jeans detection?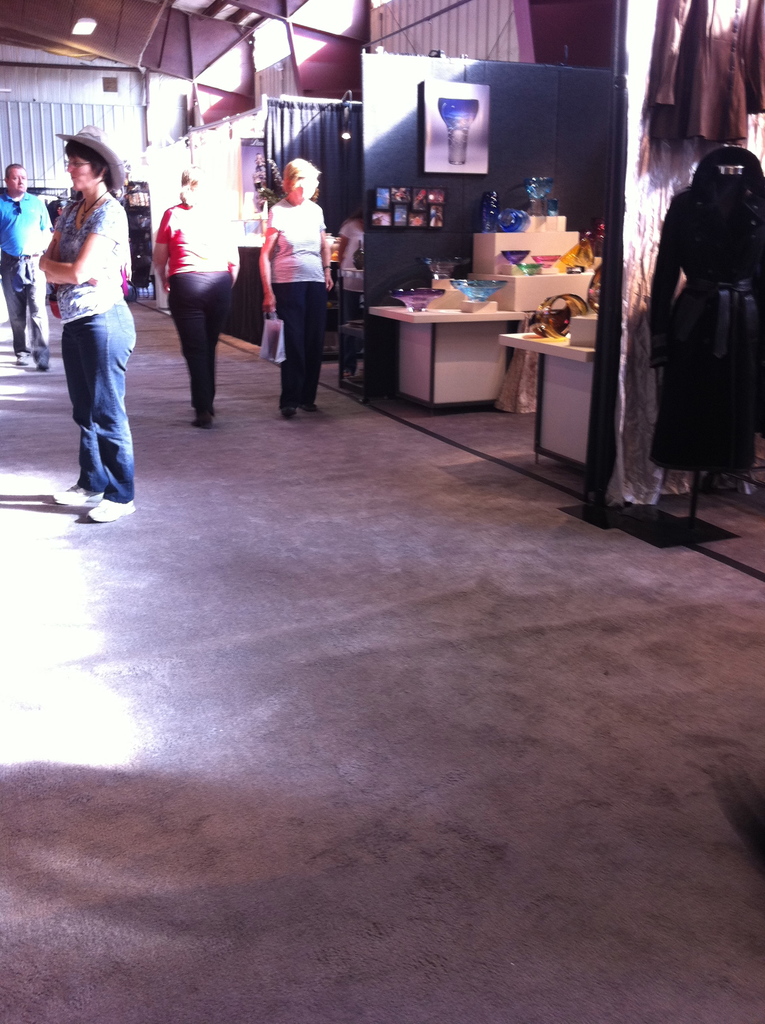
<bbox>46, 276, 133, 515</bbox>
